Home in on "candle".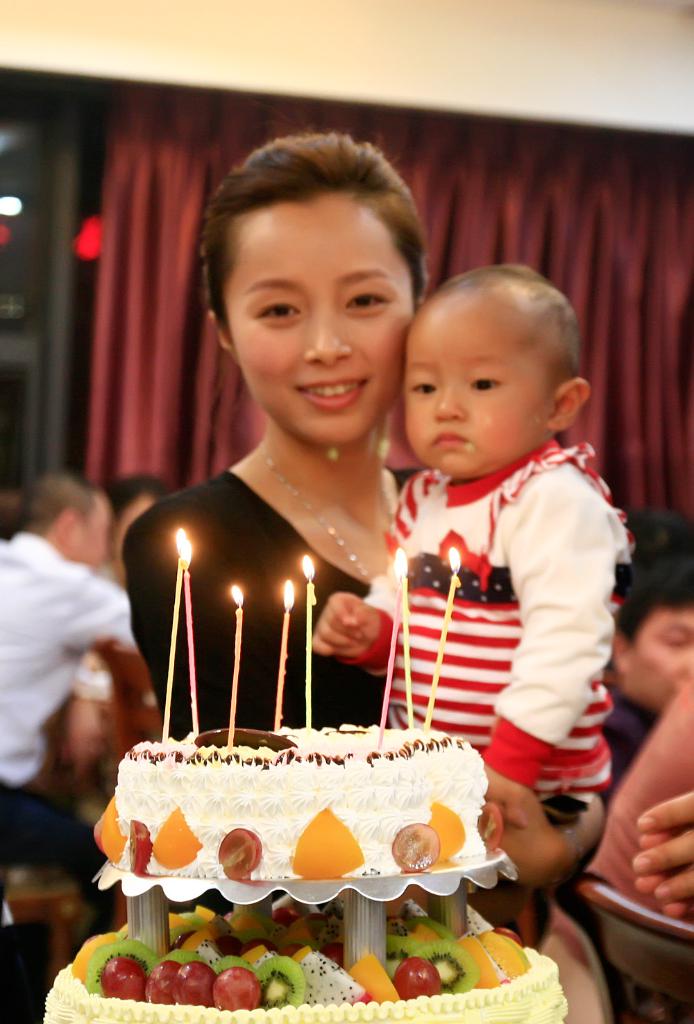
Homed in at select_region(395, 554, 411, 731).
